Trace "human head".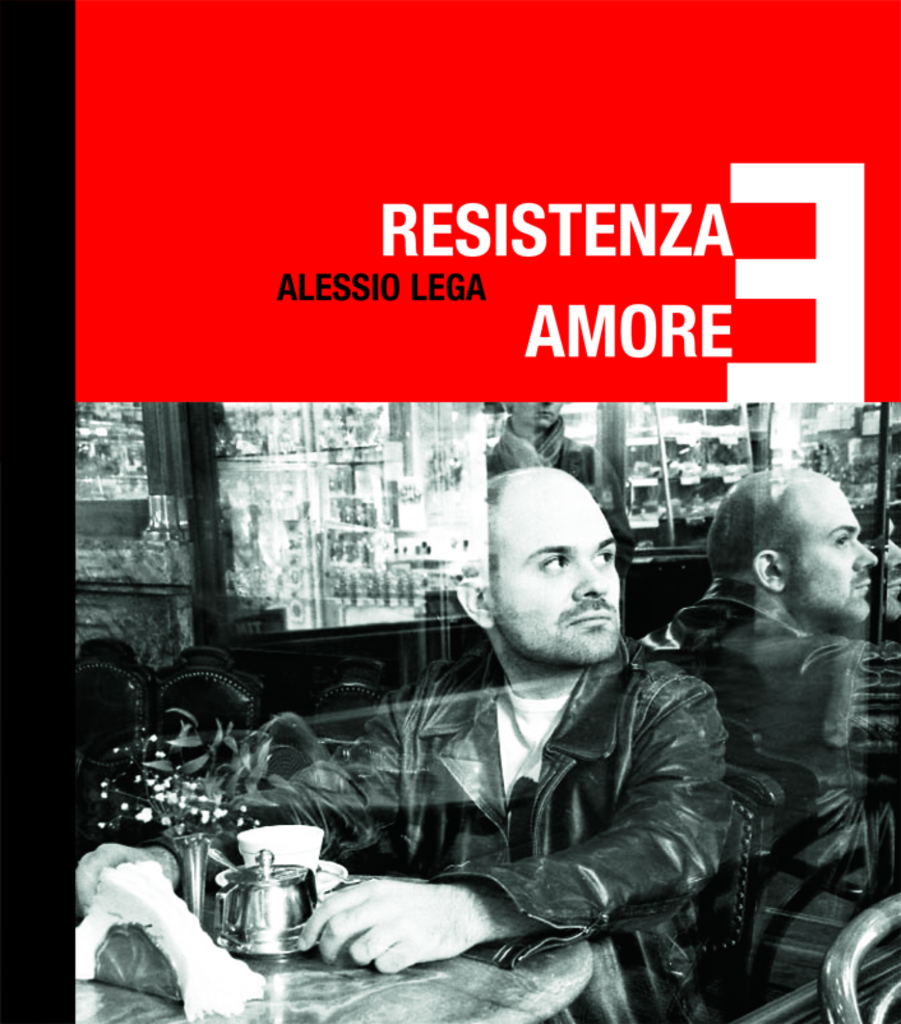
Traced to locate(468, 449, 630, 681).
